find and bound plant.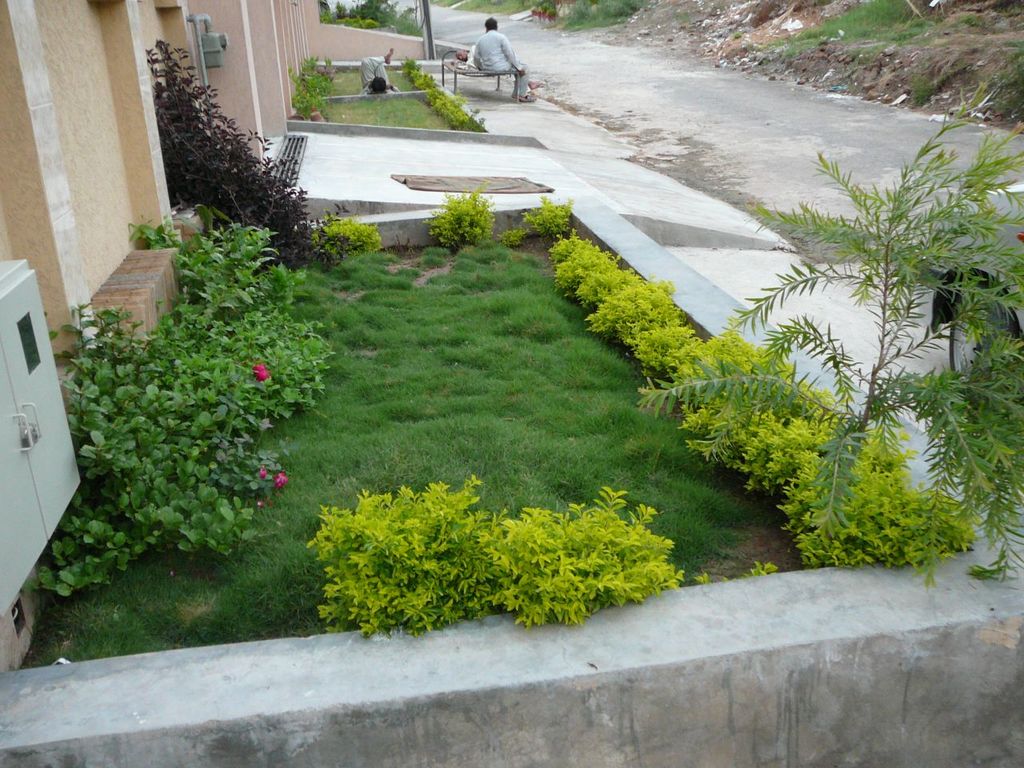
Bound: 715:81:1009:595.
